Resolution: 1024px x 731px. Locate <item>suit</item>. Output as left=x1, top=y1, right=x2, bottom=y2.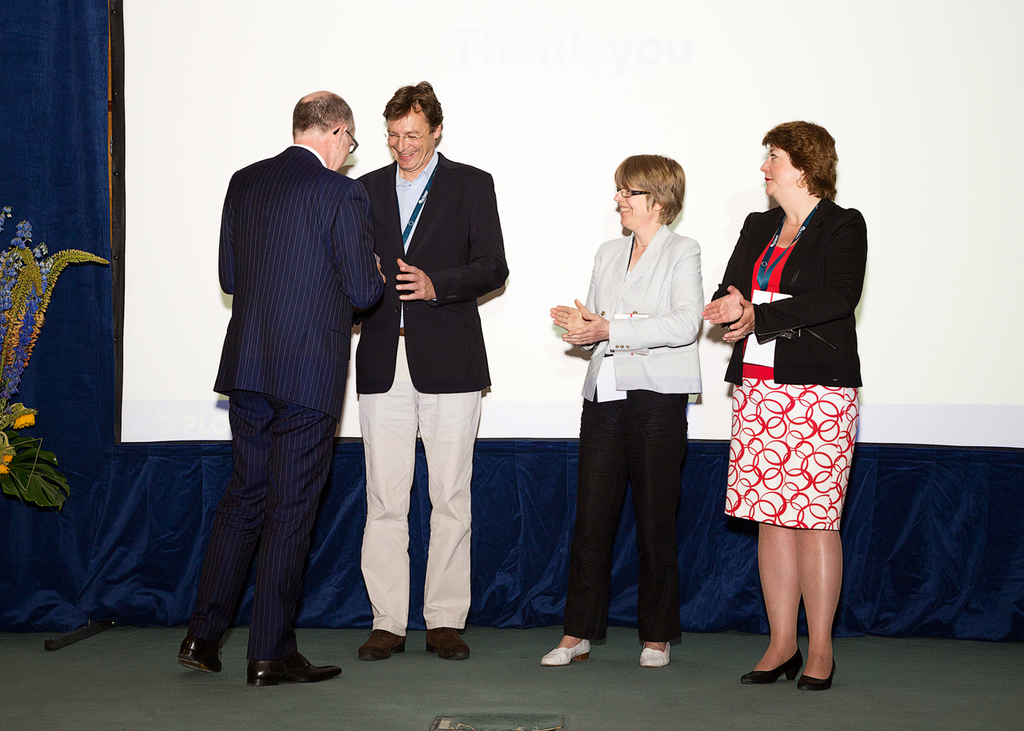
left=562, top=226, right=704, bottom=643.
